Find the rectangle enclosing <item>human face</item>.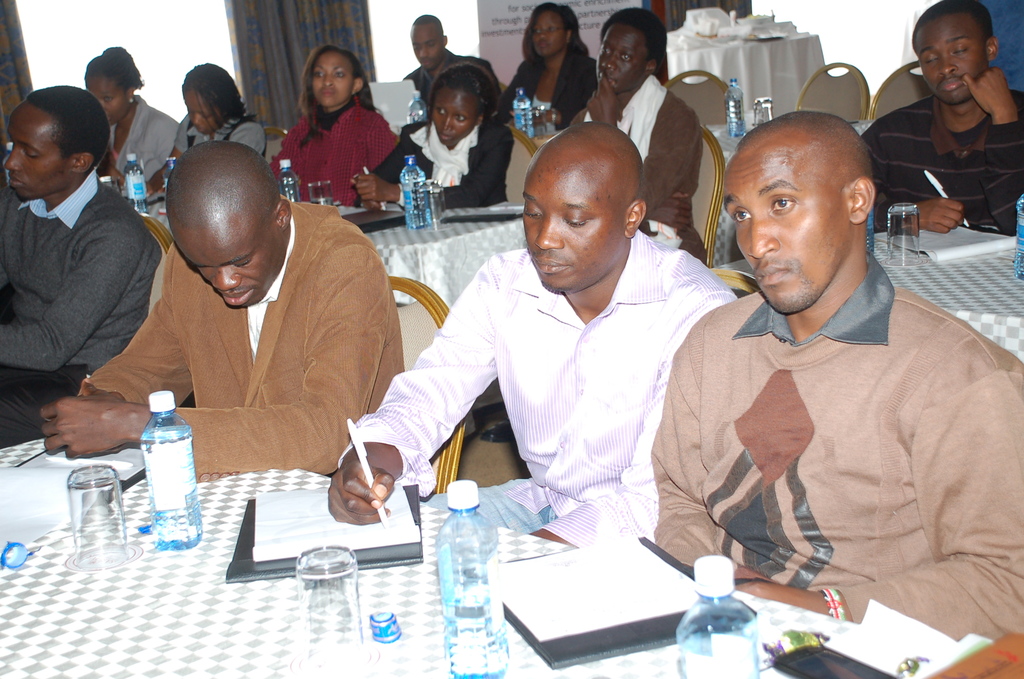
85/65/124/122.
